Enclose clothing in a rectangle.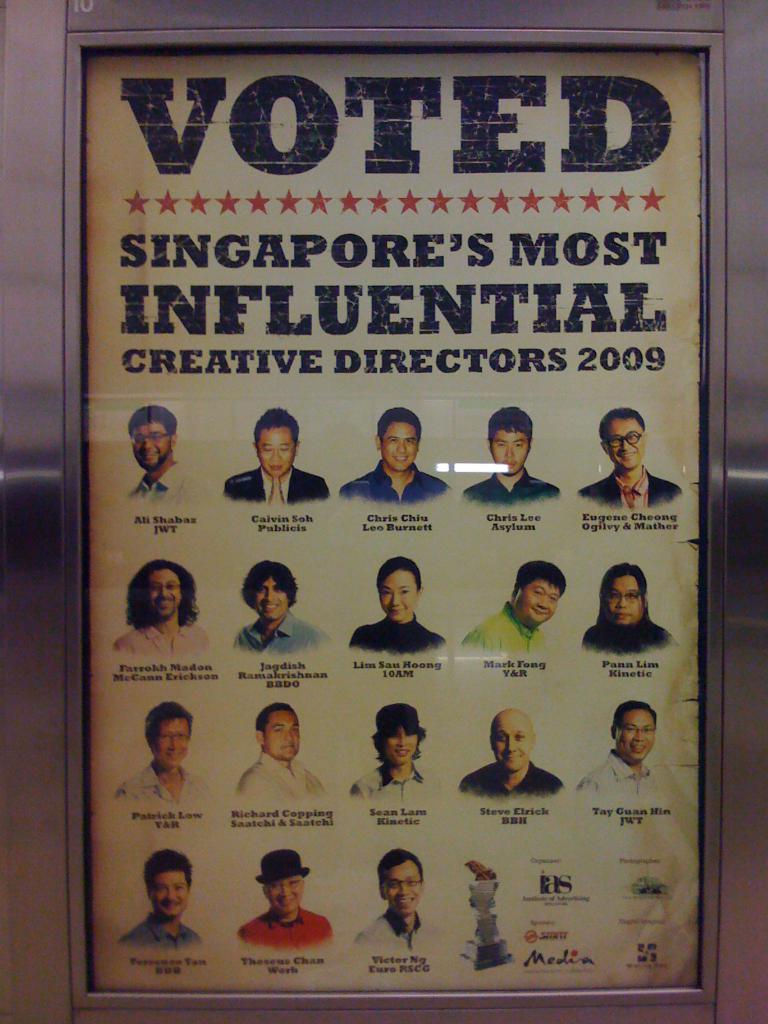
rect(339, 458, 451, 507).
